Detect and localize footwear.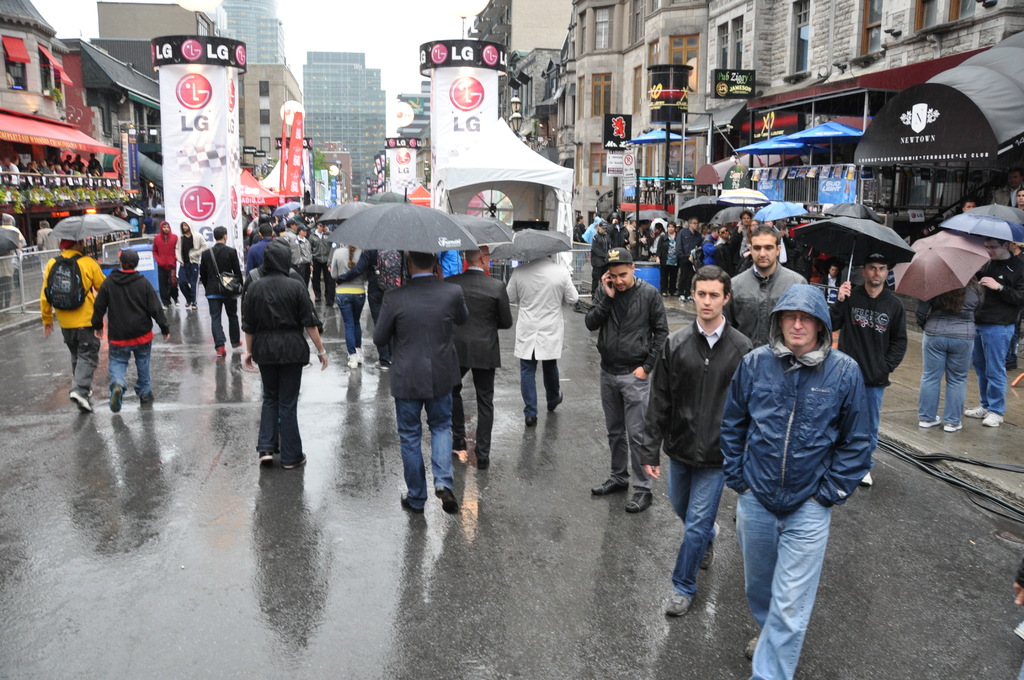
Localized at x1=661 y1=292 x2=666 y2=299.
